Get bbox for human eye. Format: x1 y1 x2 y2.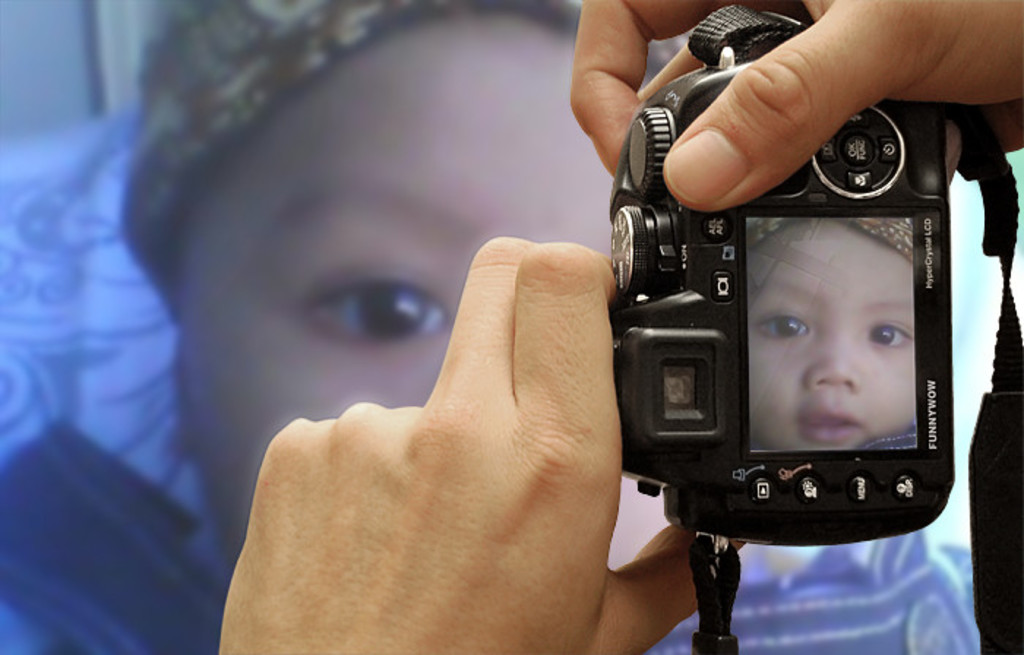
275 268 475 358.
